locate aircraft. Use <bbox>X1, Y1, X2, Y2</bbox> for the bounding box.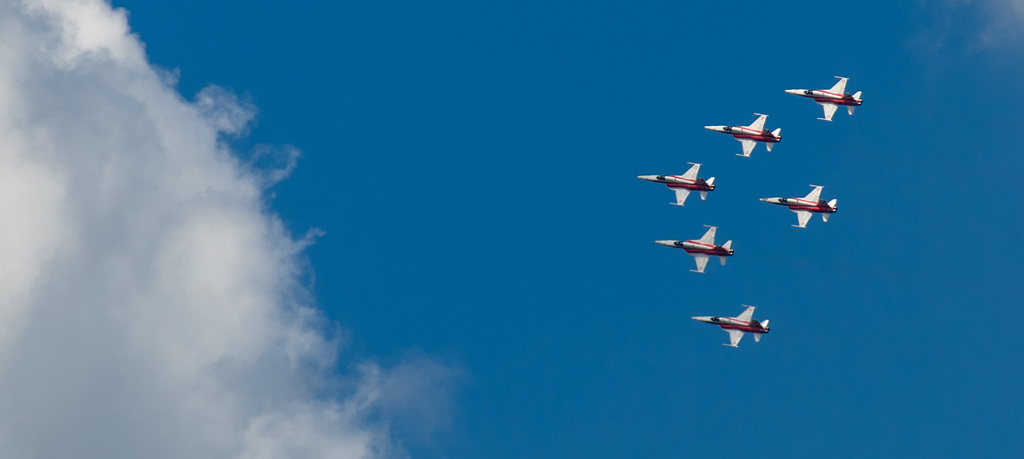
<bbox>781, 77, 863, 122</bbox>.
